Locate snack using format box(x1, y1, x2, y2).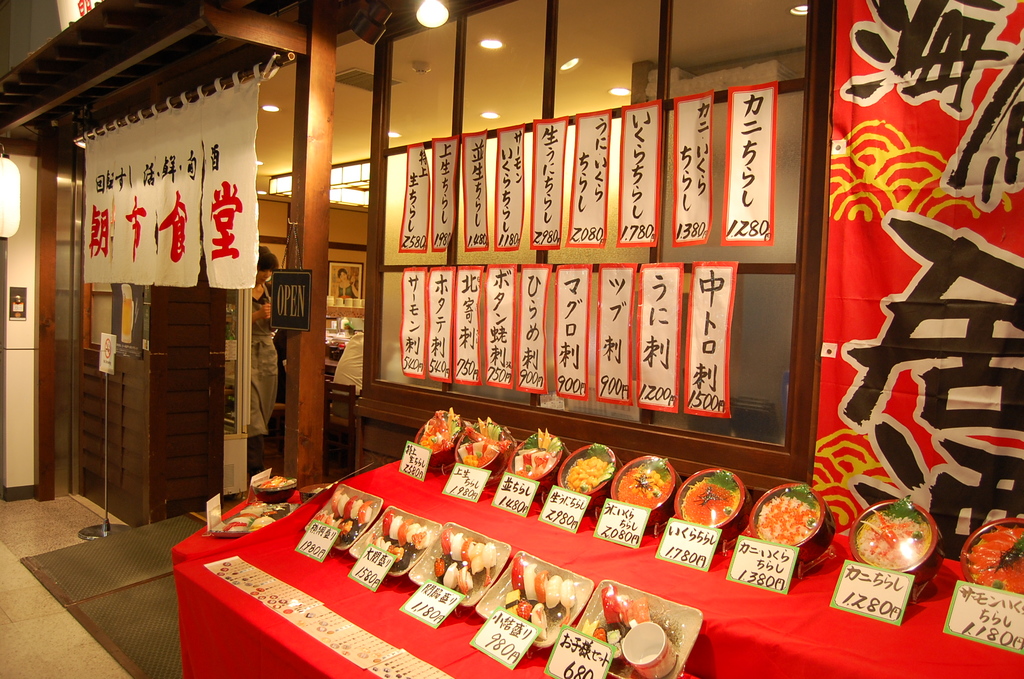
box(748, 482, 830, 580).
